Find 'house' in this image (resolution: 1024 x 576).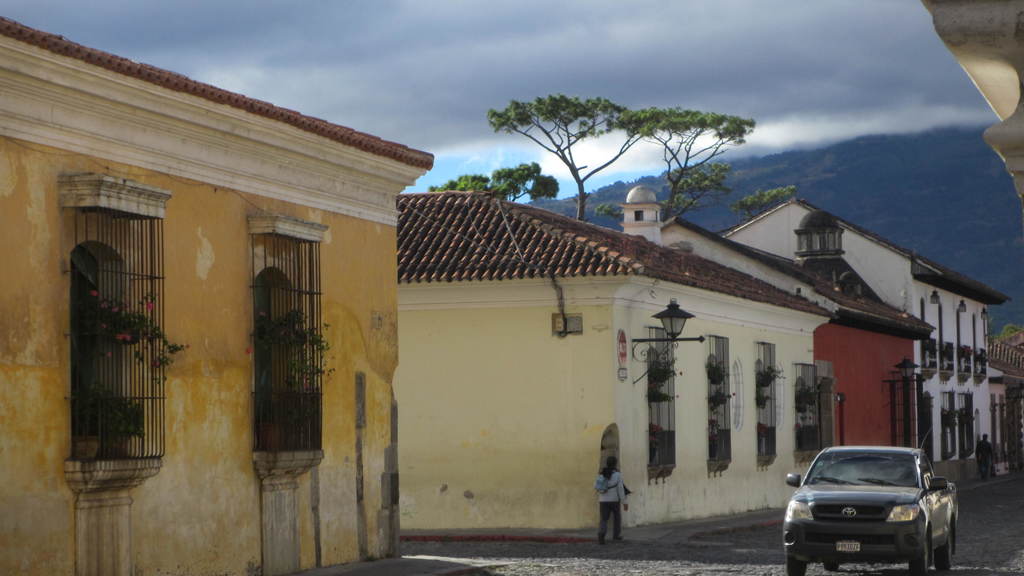
BBox(664, 217, 936, 447).
